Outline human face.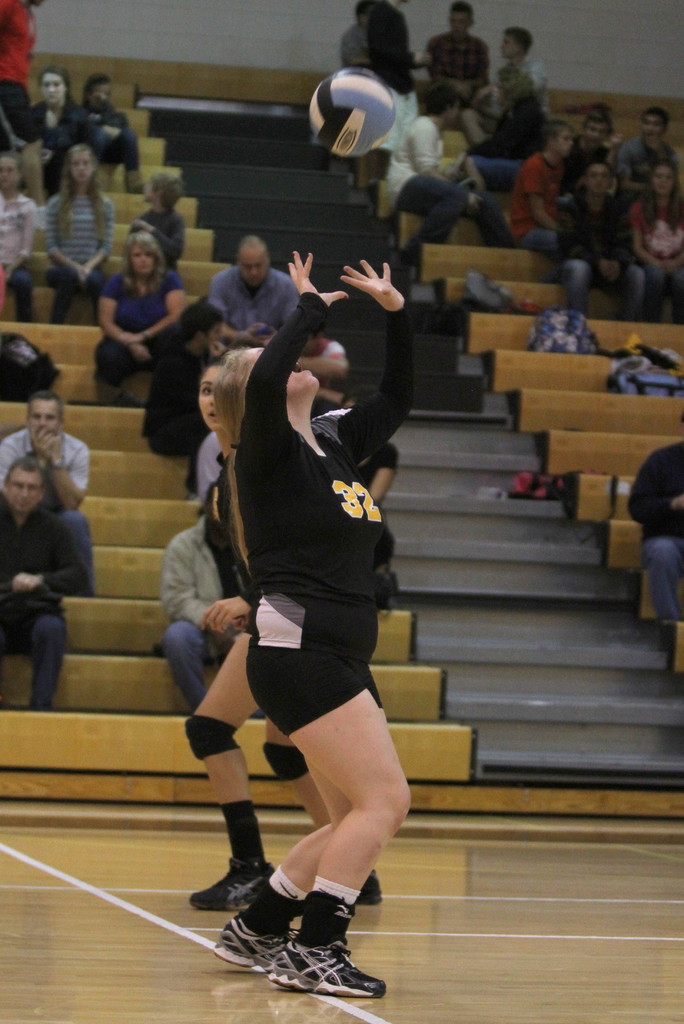
Outline: [209, 318, 227, 348].
